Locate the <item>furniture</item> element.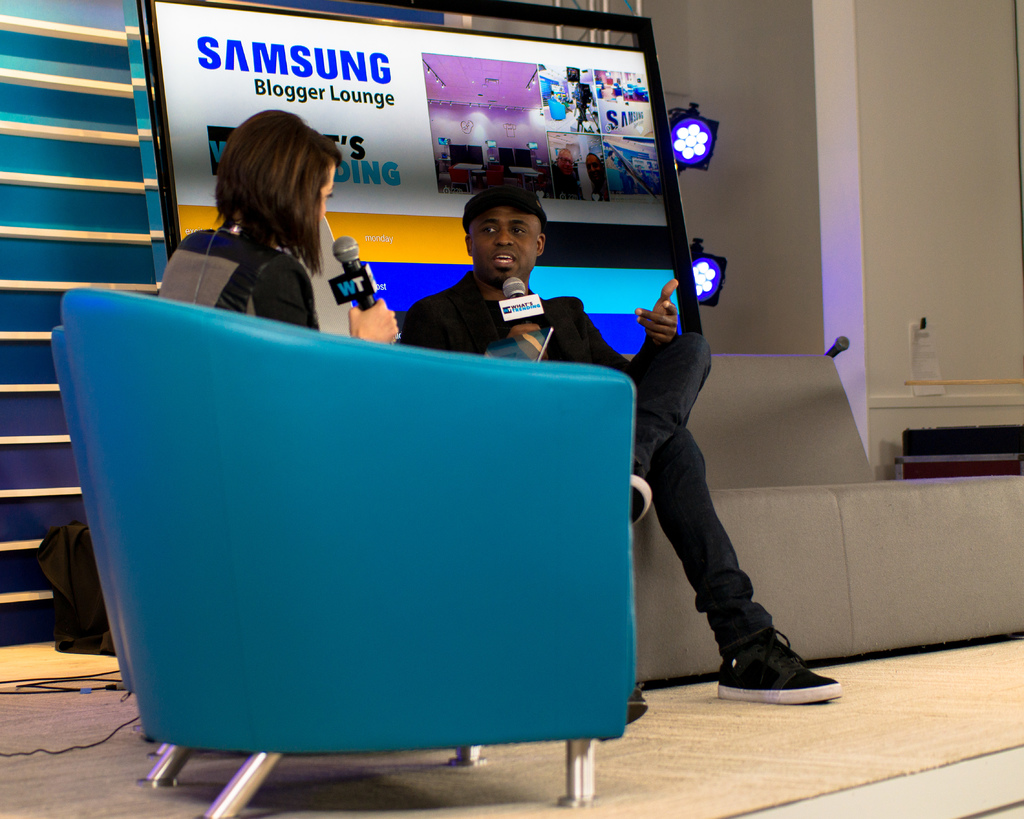
Element bbox: l=548, t=97, r=565, b=122.
